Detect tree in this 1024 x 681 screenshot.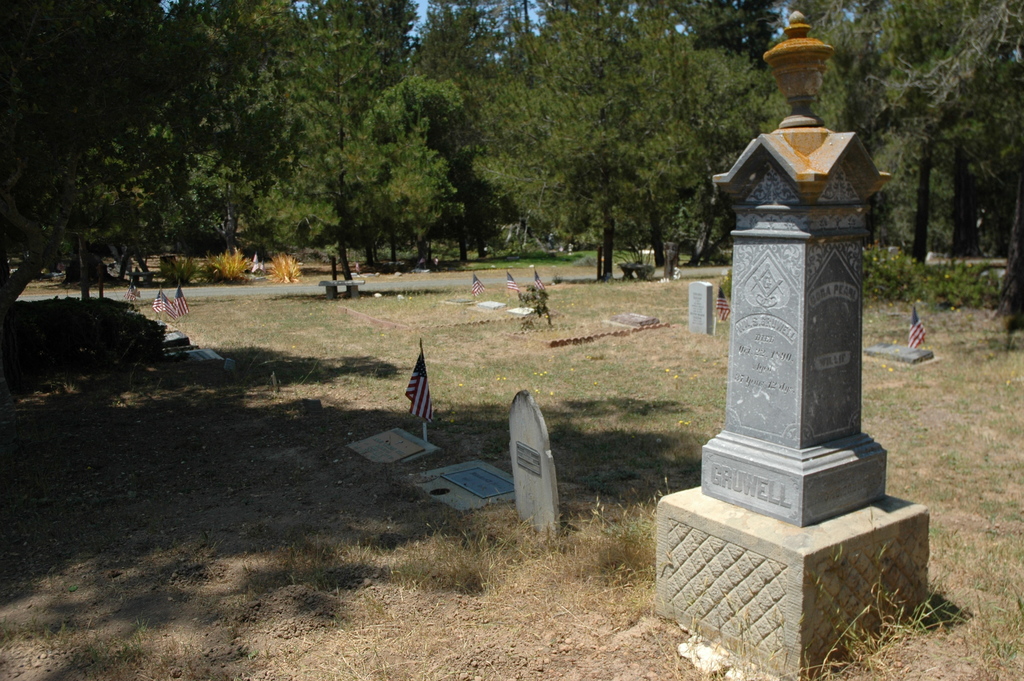
Detection: crop(800, 0, 1023, 270).
